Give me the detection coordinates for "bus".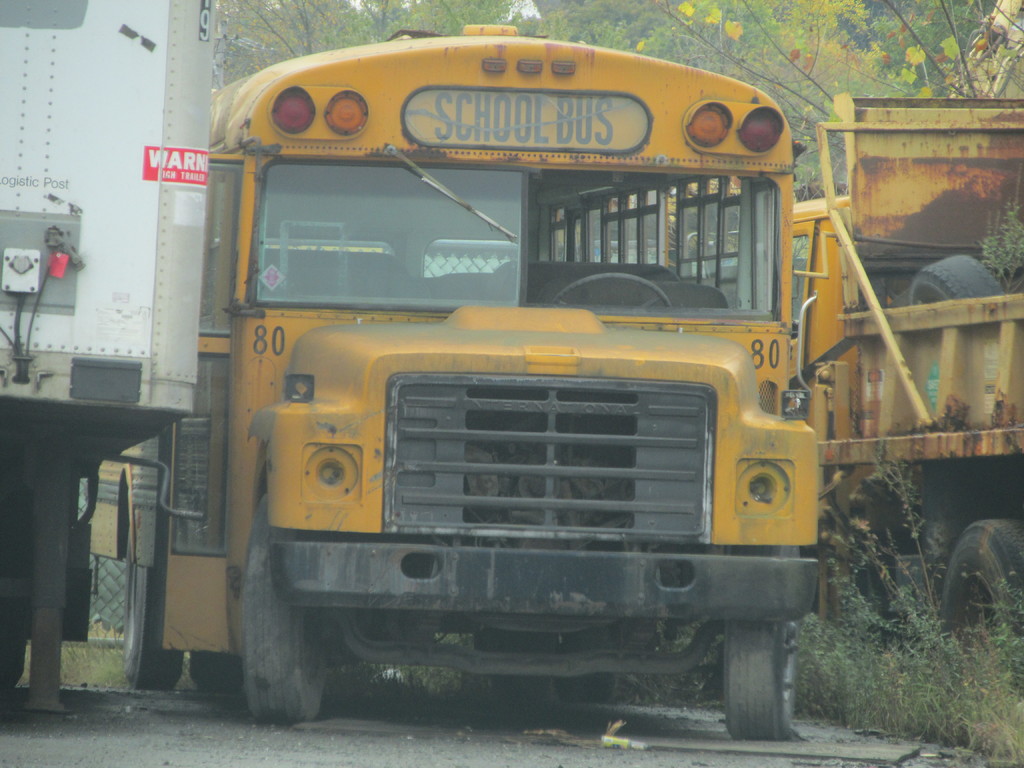
<bbox>90, 24, 819, 739</bbox>.
